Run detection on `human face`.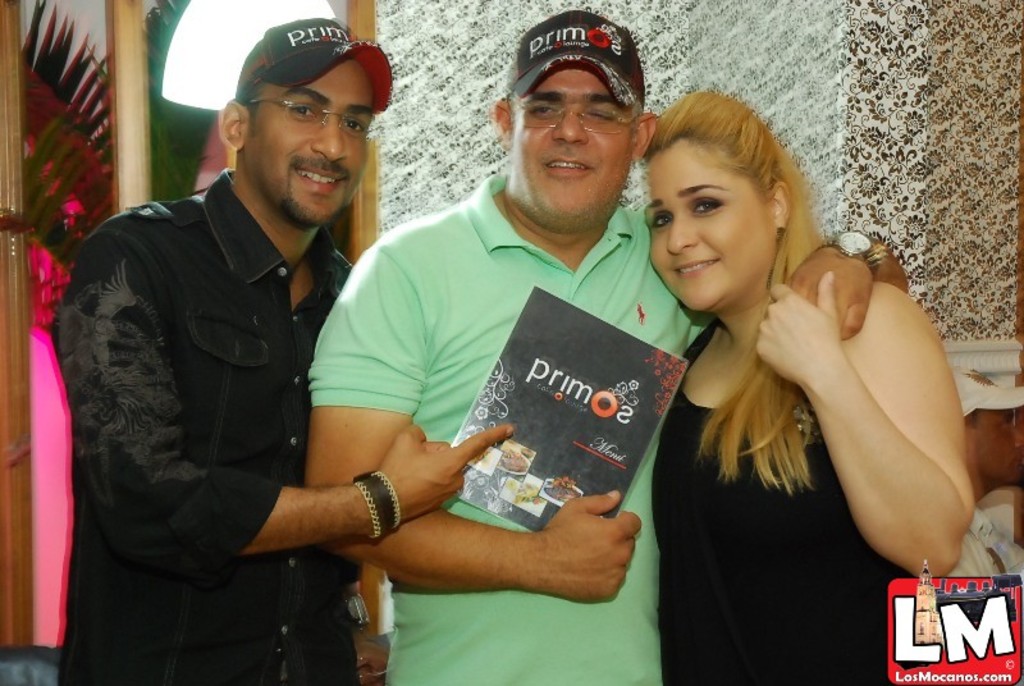
Result: {"x1": 246, "y1": 56, "x2": 374, "y2": 228}.
